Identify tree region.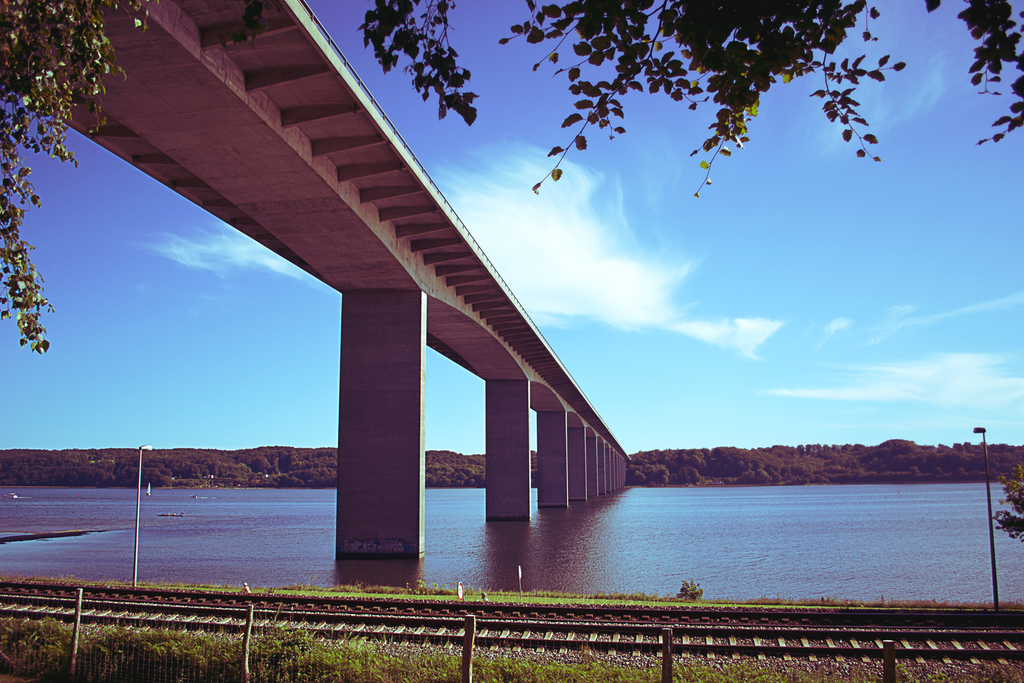
Region: x1=0, y1=0, x2=1023, y2=353.
